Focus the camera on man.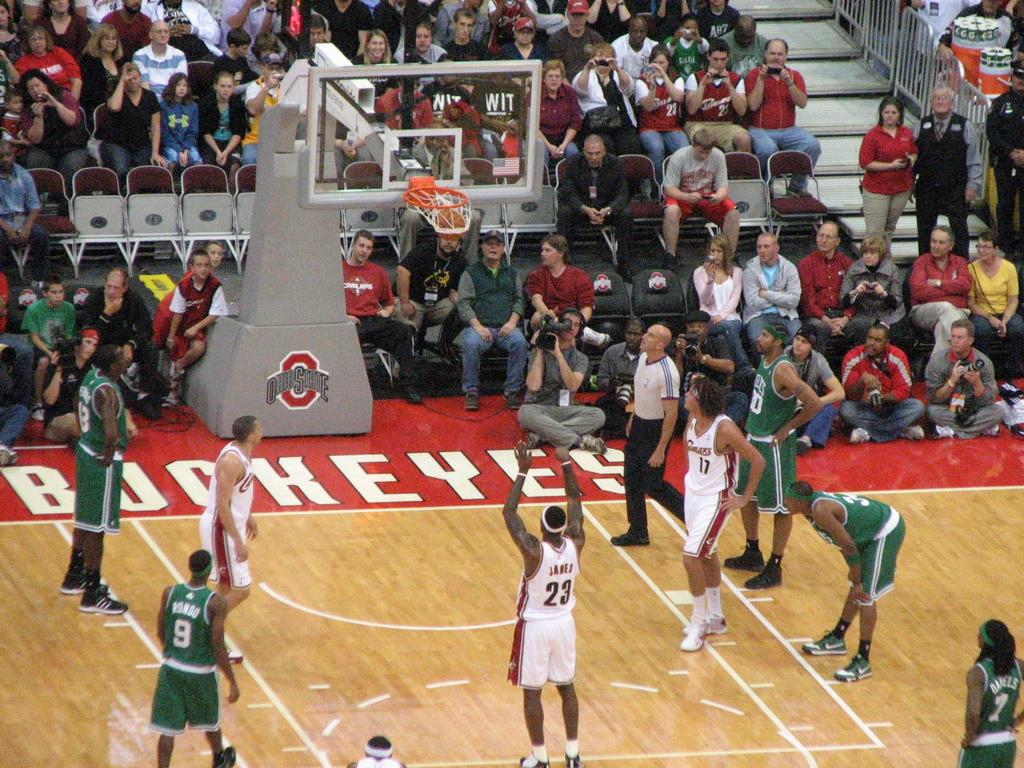
Focus region: region(982, 63, 1023, 273).
